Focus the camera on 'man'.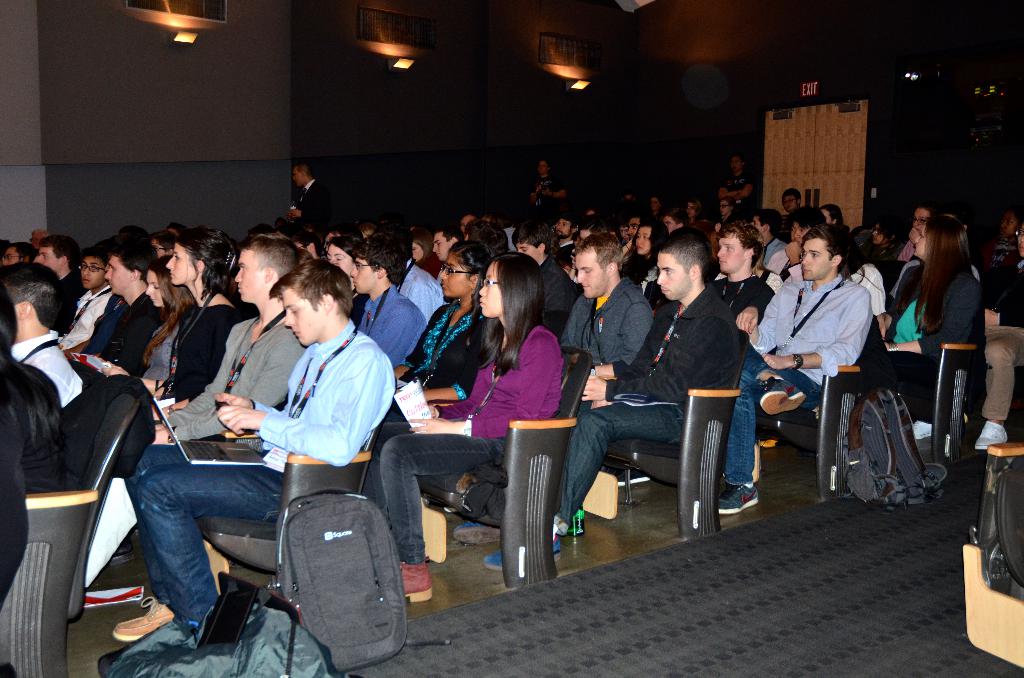
Focus region: box=[717, 225, 874, 515].
